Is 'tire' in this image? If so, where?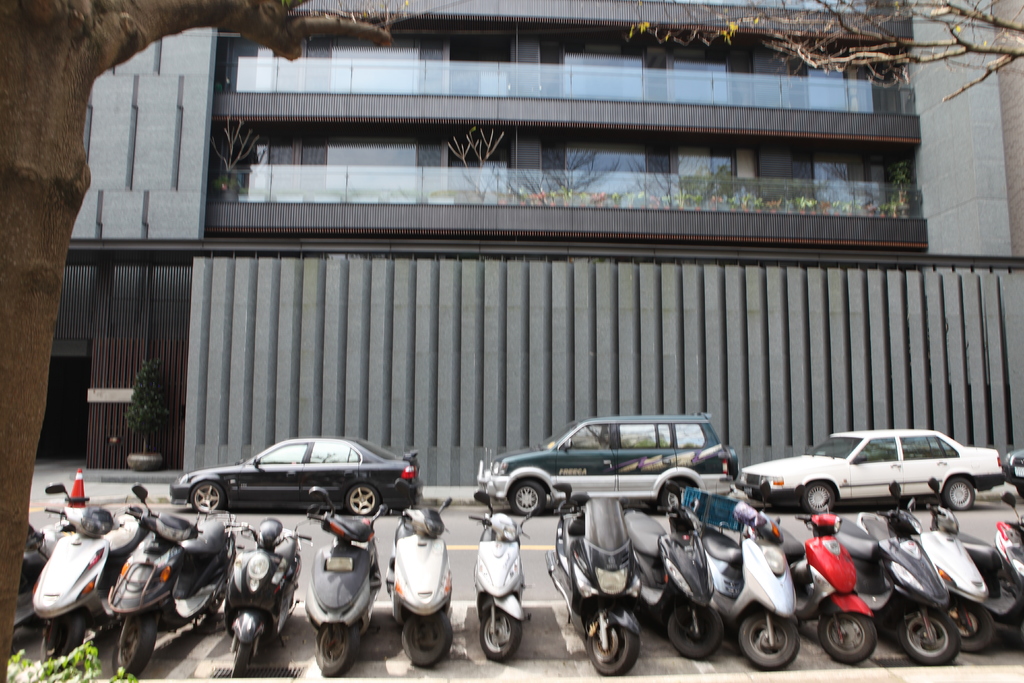
Yes, at box=[900, 614, 948, 668].
